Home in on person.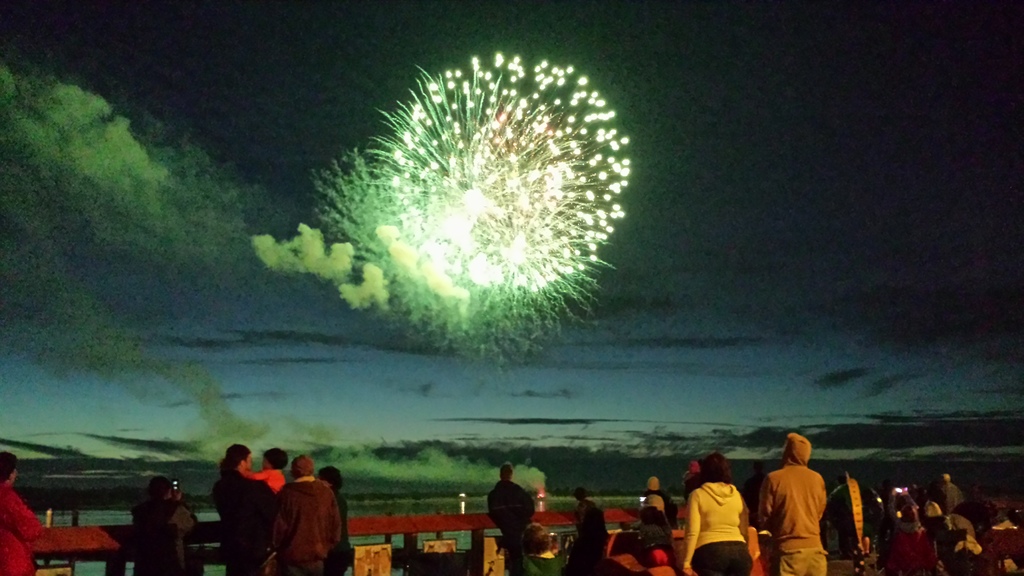
Homed in at (x1=522, y1=525, x2=561, y2=575).
